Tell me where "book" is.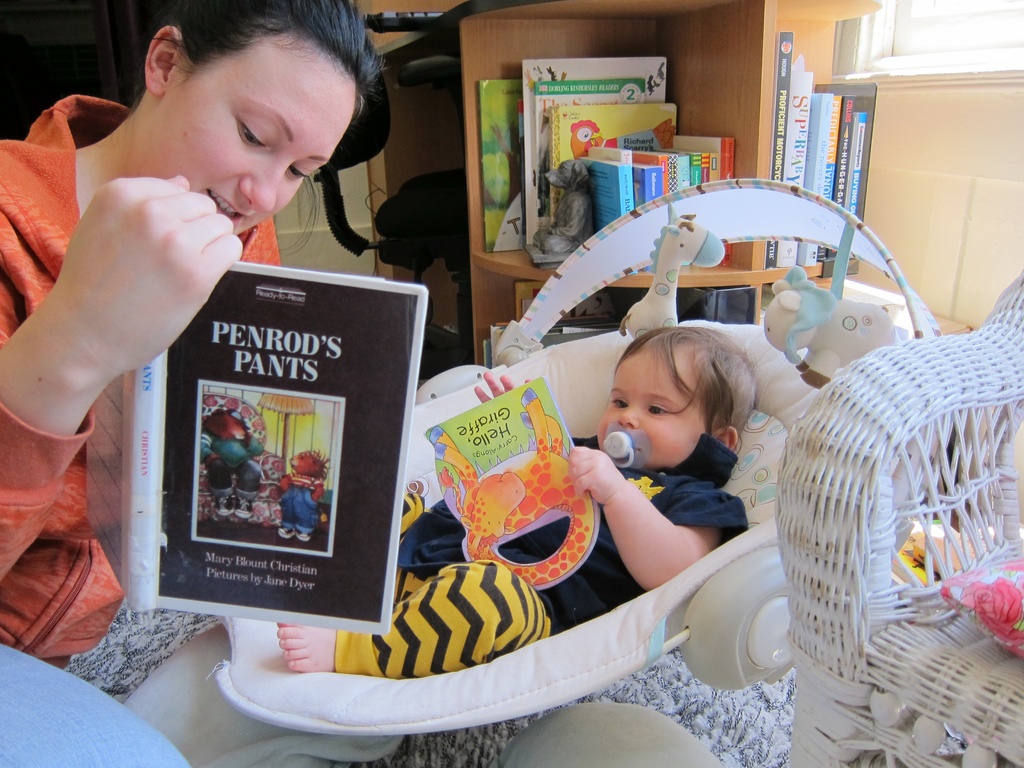
"book" is at [x1=424, y1=378, x2=602, y2=583].
